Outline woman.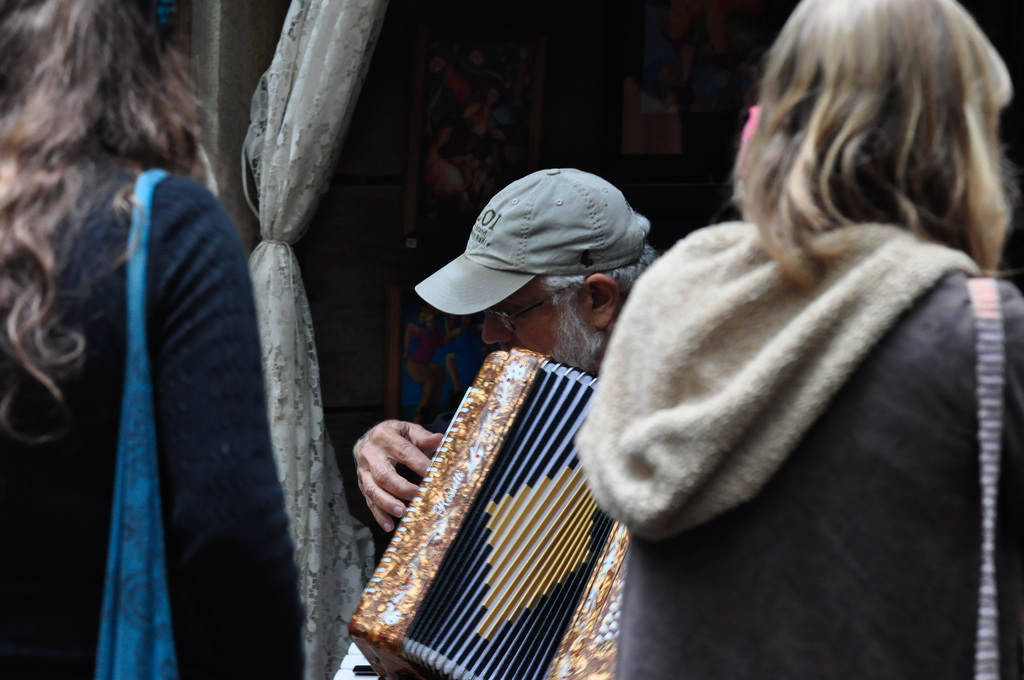
Outline: bbox(596, 0, 981, 647).
